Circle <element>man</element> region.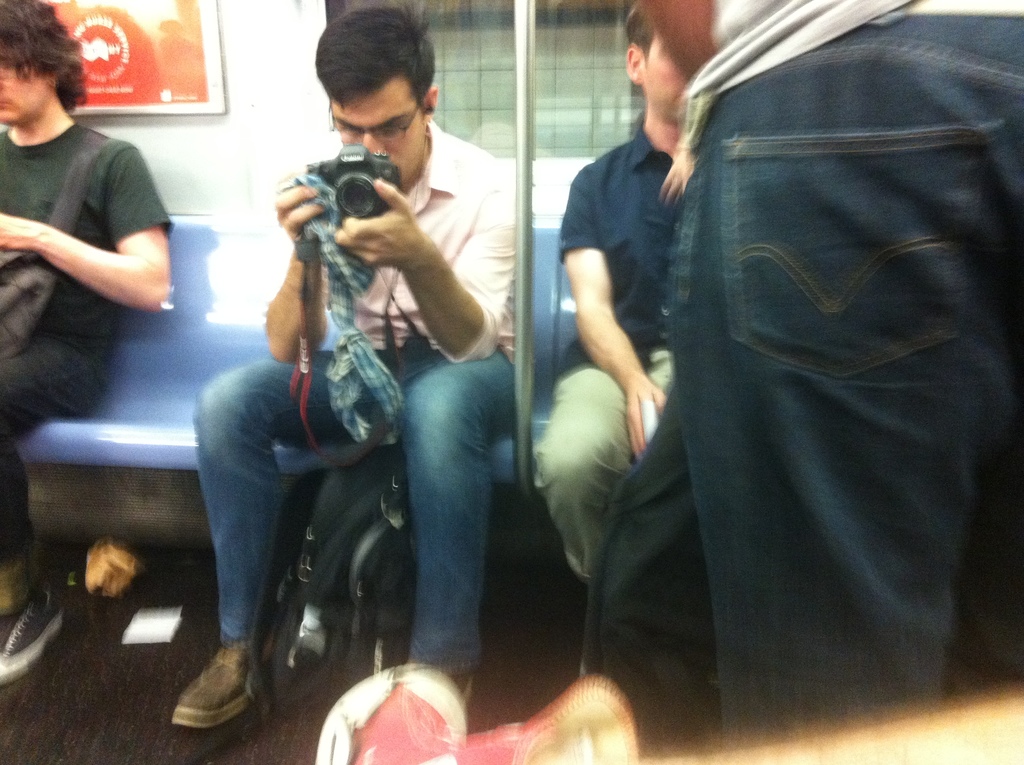
Region: (left=0, top=0, right=179, bottom=705).
